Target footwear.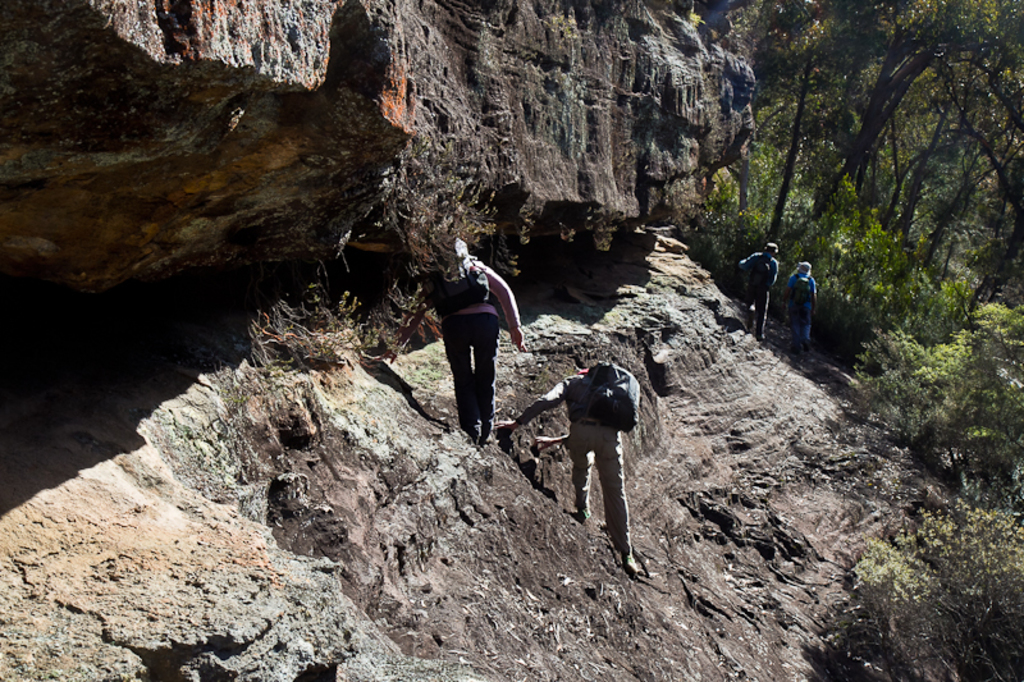
Target region: <box>621,551,637,576</box>.
